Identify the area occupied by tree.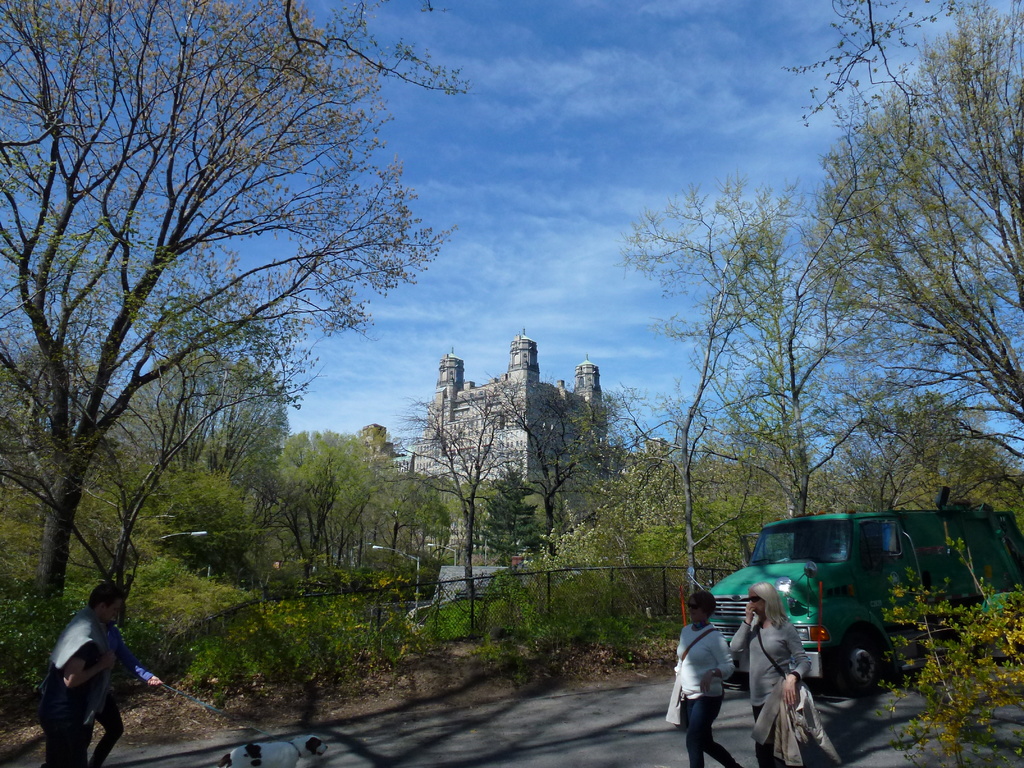
Area: 486:392:628:593.
